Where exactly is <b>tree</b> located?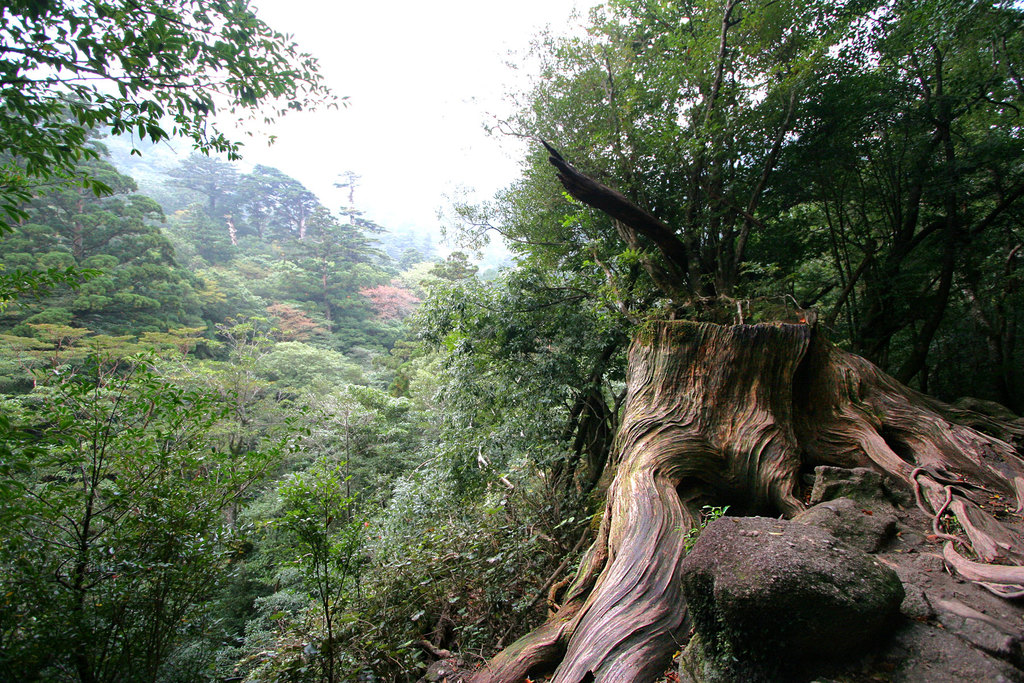
Its bounding box is 84:252:119:270.
